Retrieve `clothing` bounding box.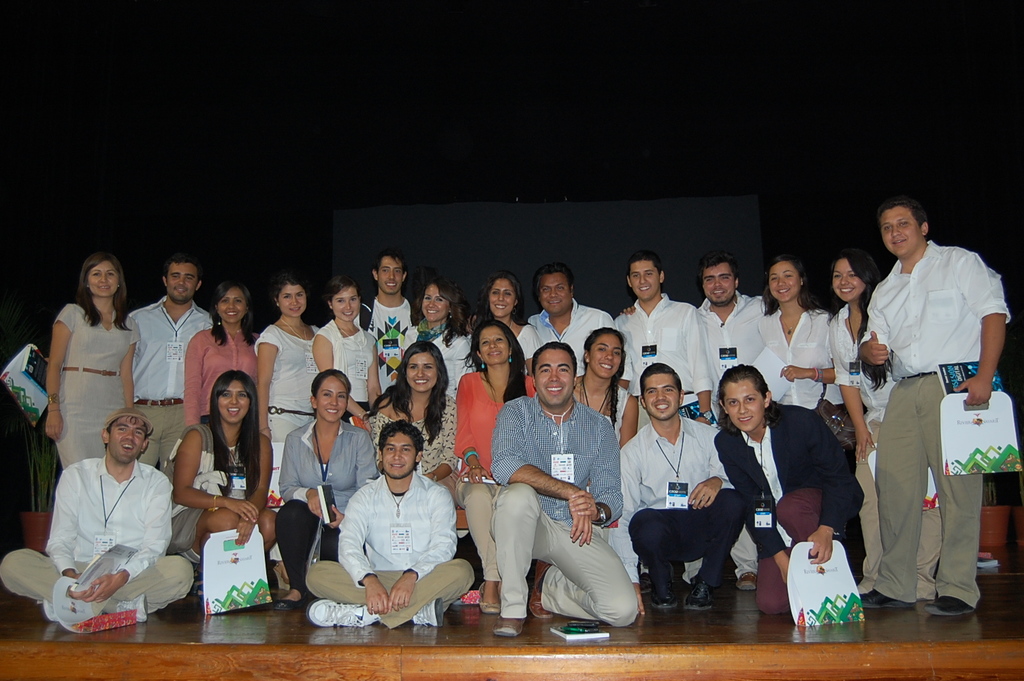
Bounding box: (57, 449, 171, 581).
